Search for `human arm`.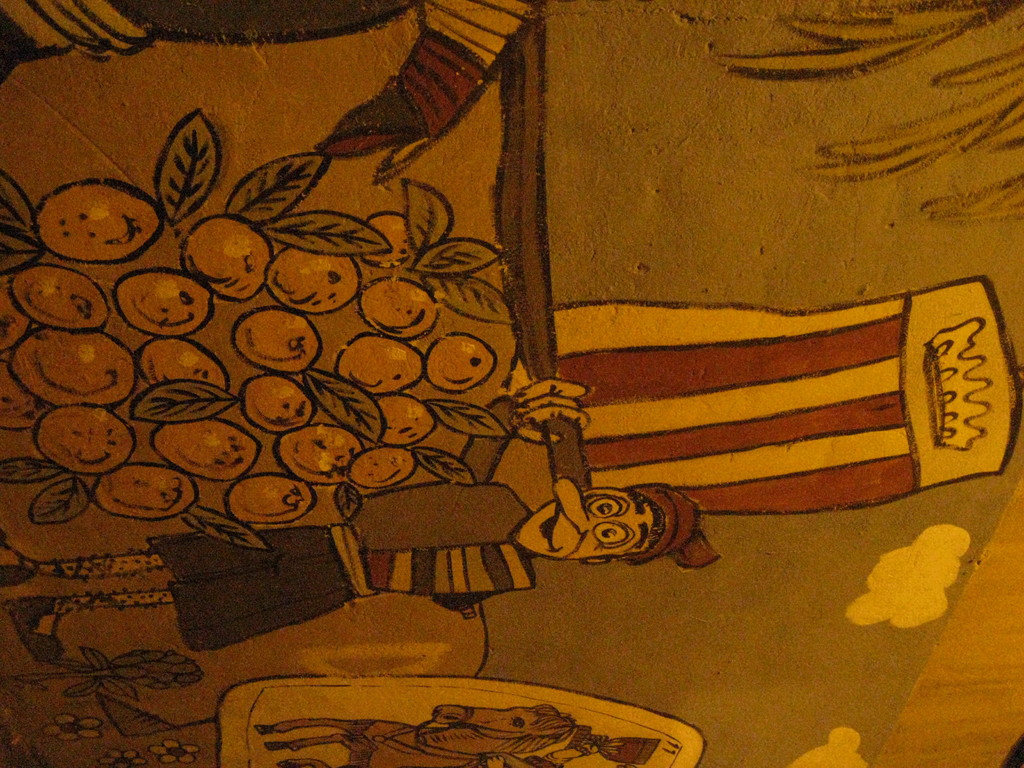
Found at box=[449, 396, 595, 493].
